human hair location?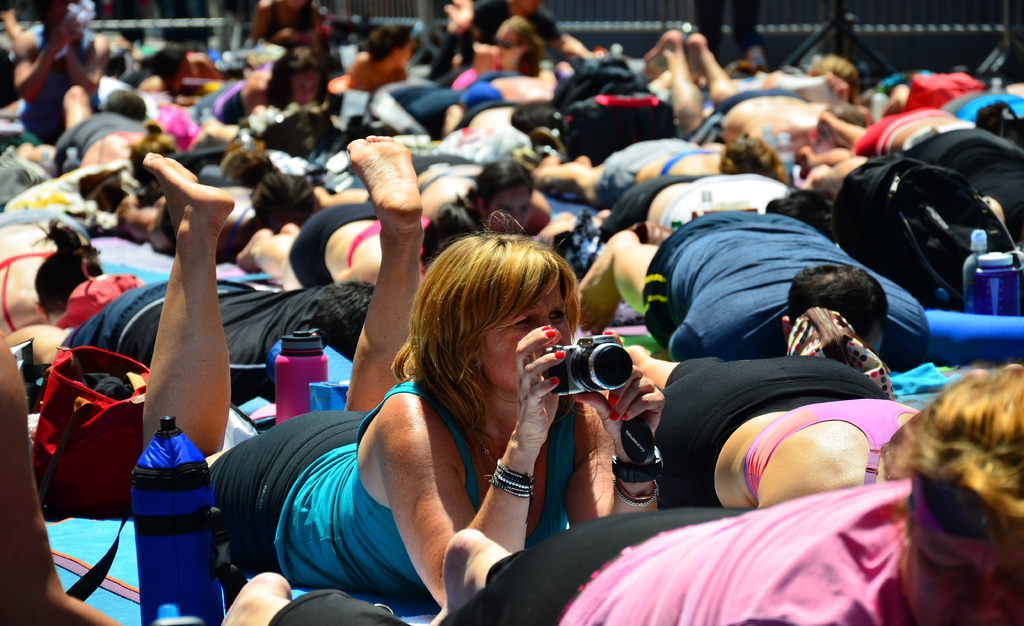
left=720, top=135, right=787, bottom=184
